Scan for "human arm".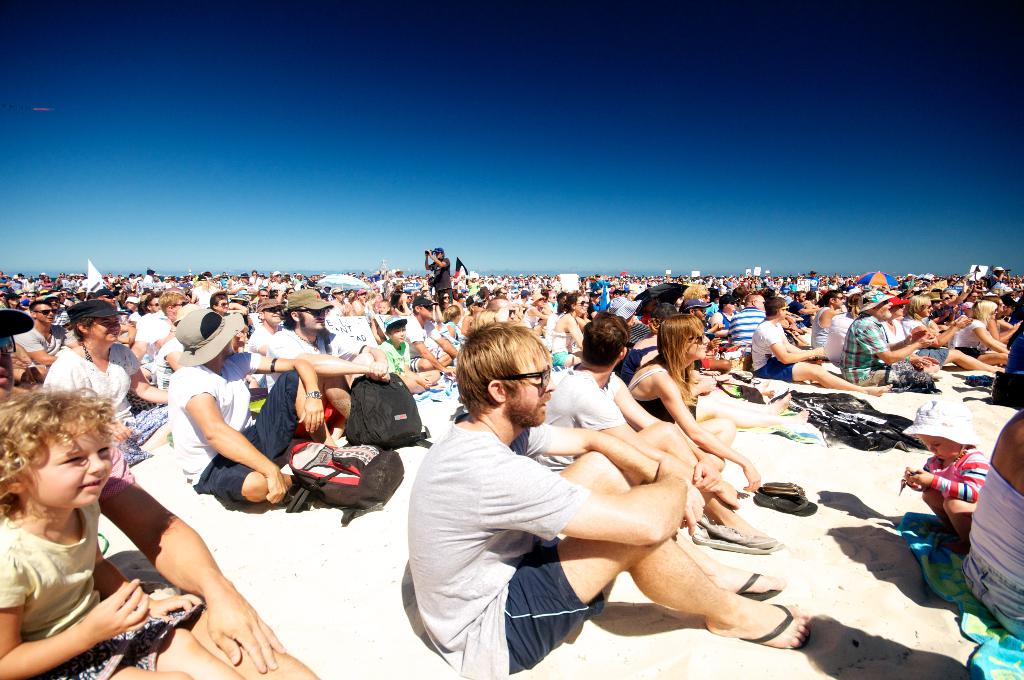
Scan result: (left=974, top=320, right=1013, bottom=355).
